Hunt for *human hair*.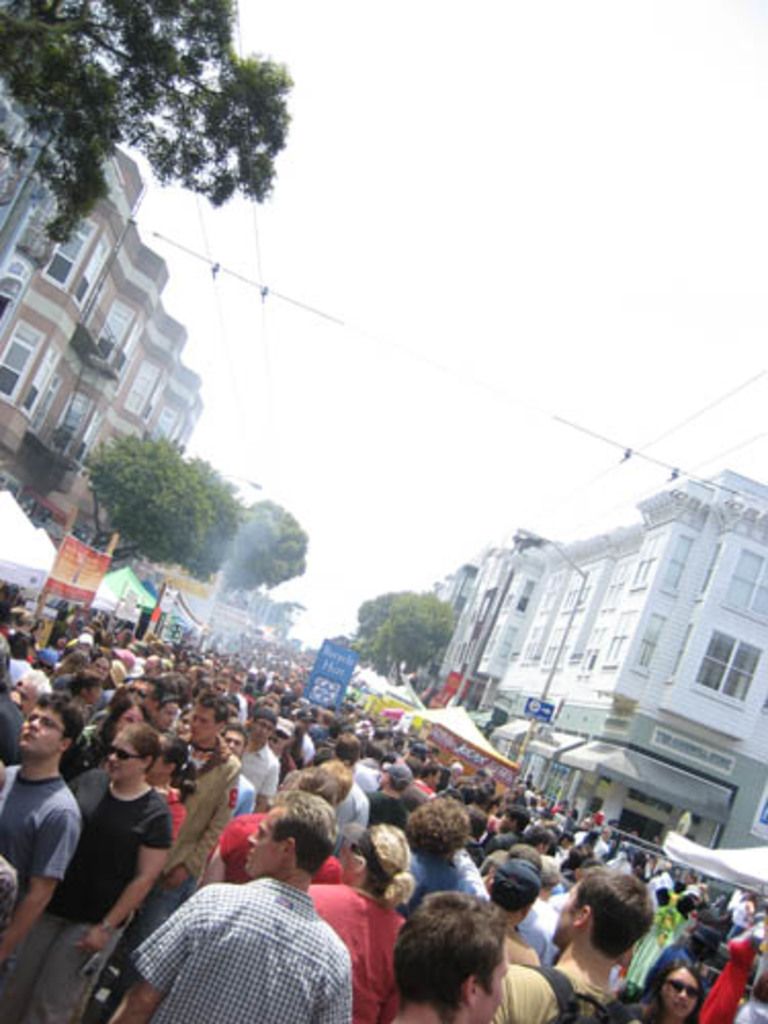
Hunted down at detection(154, 737, 195, 795).
